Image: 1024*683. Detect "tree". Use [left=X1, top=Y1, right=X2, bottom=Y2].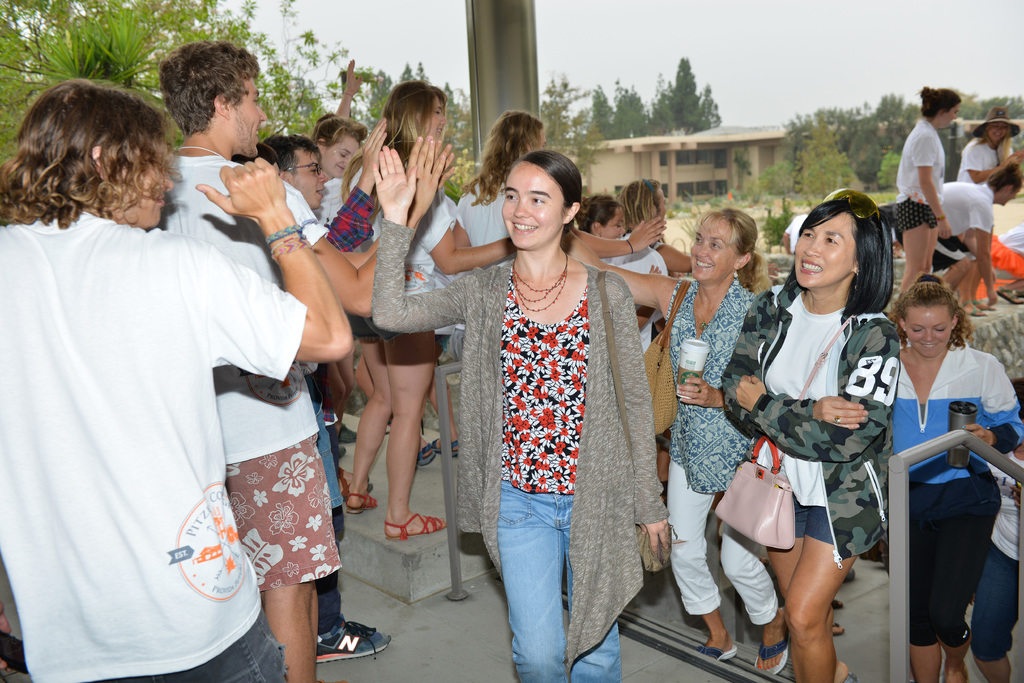
[left=651, top=52, right=724, bottom=140].
